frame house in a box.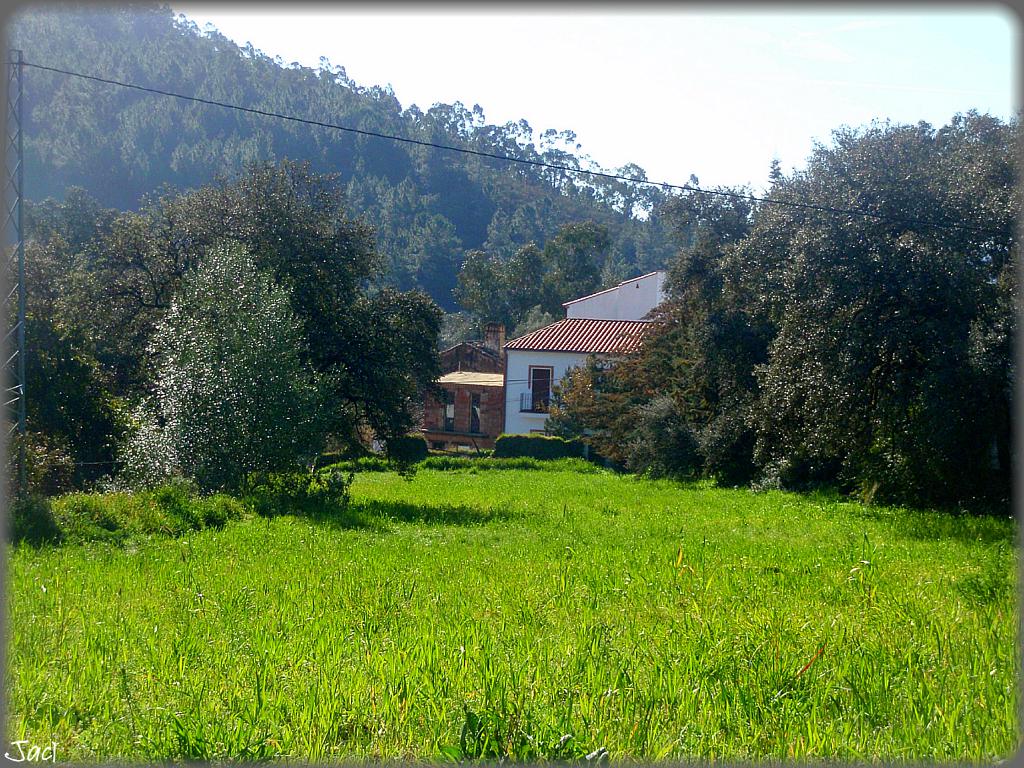
detection(495, 310, 667, 455).
